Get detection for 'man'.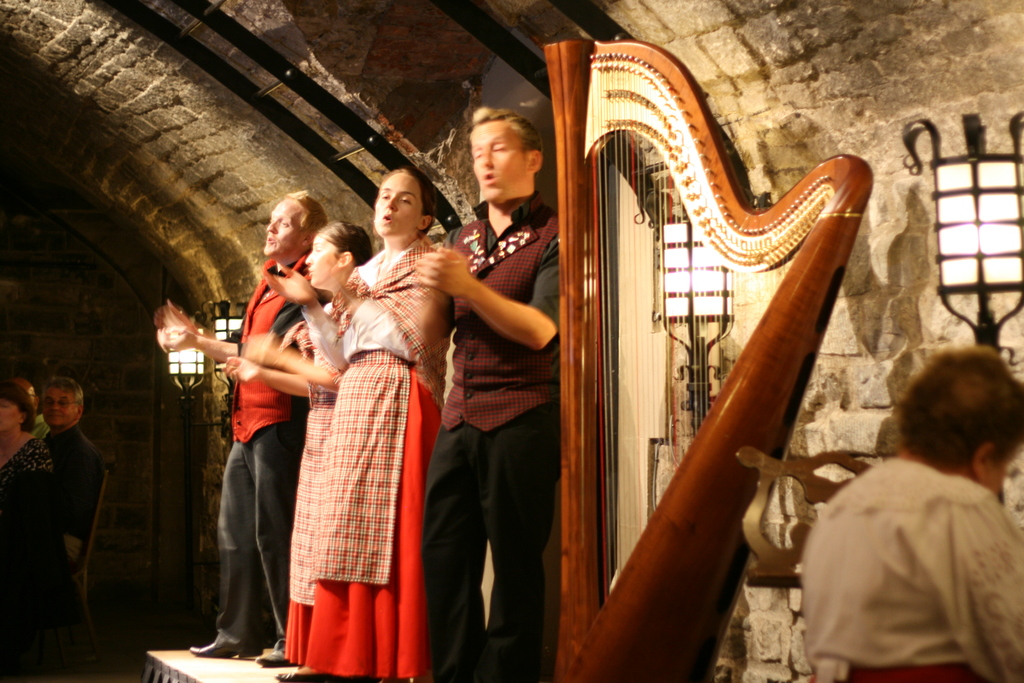
Detection: region(151, 189, 328, 670).
